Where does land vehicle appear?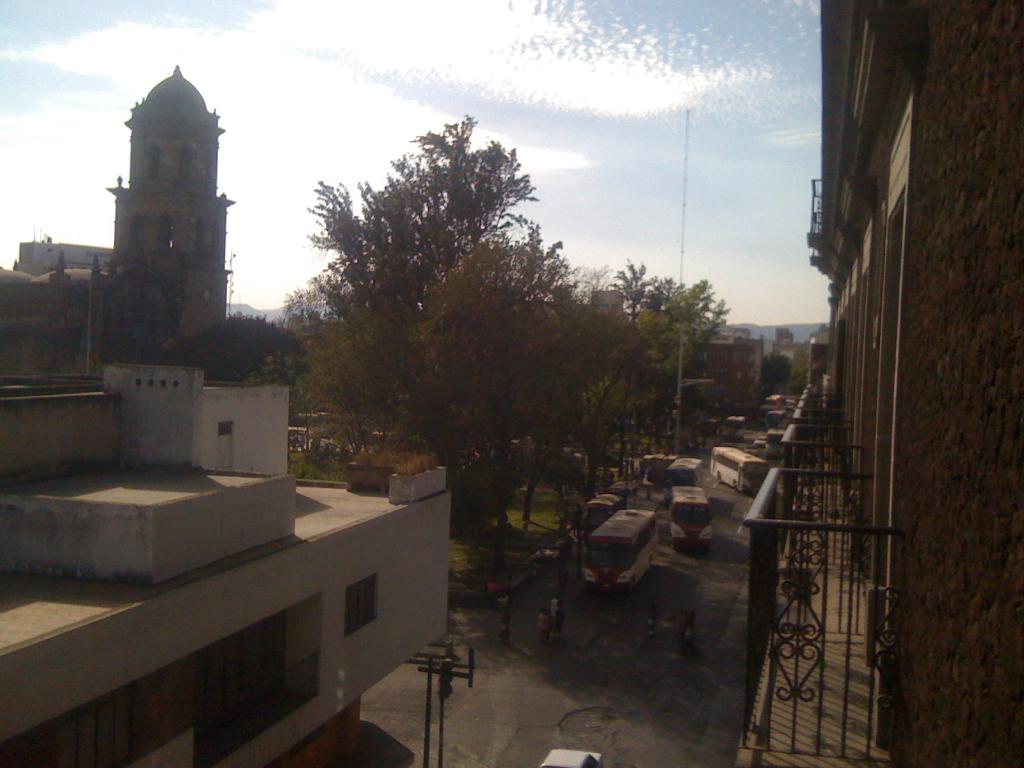
Appears at (x1=582, y1=508, x2=658, y2=592).
